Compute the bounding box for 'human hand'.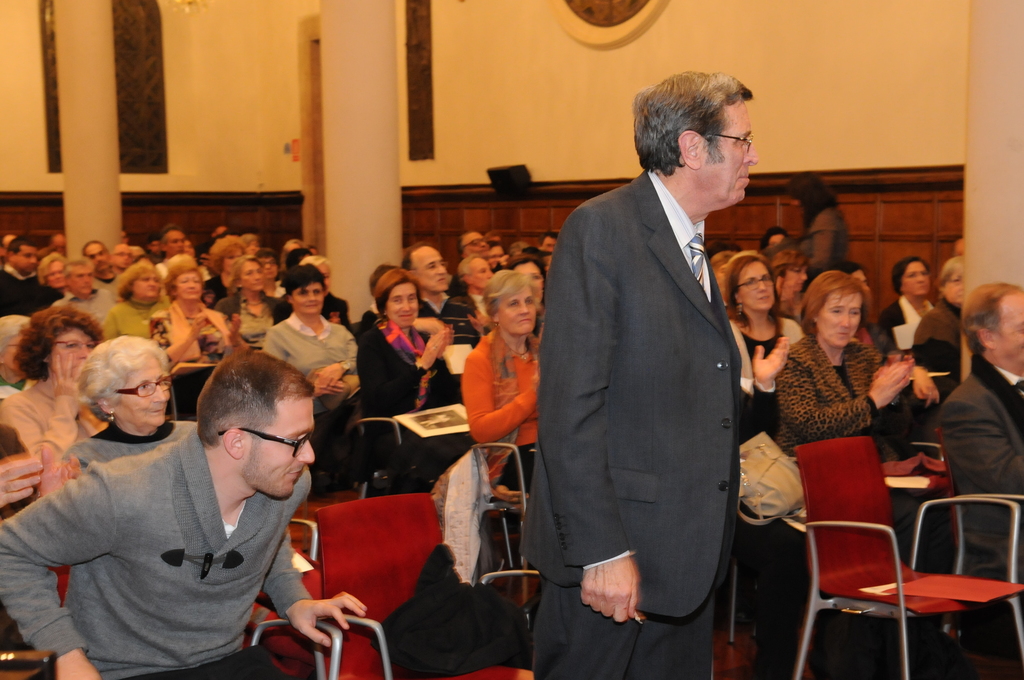
{"left": 467, "top": 311, "right": 492, "bottom": 336}.
